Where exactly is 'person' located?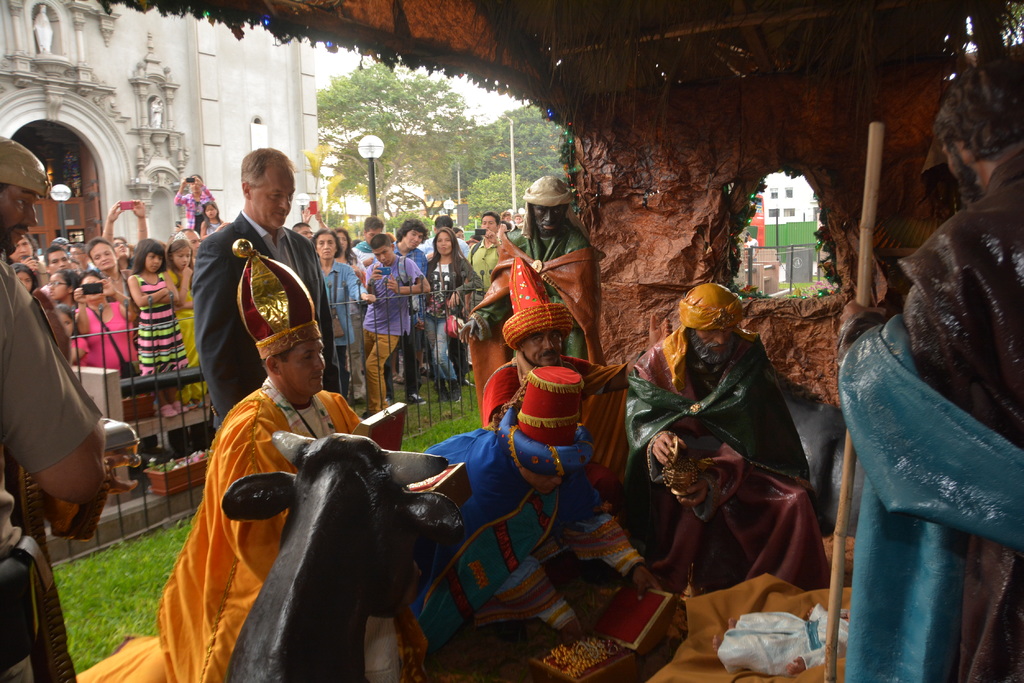
Its bounding box is (left=191, top=143, right=340, bottom=431).
